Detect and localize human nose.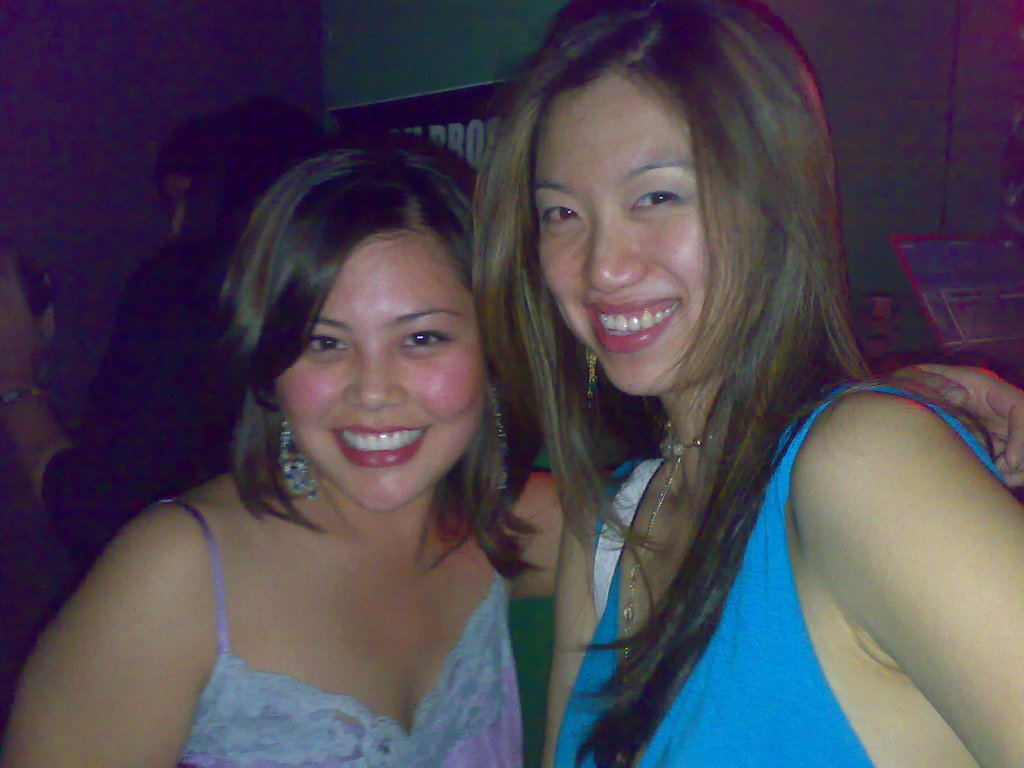
Localized at region(344, 343, 406, 416).
